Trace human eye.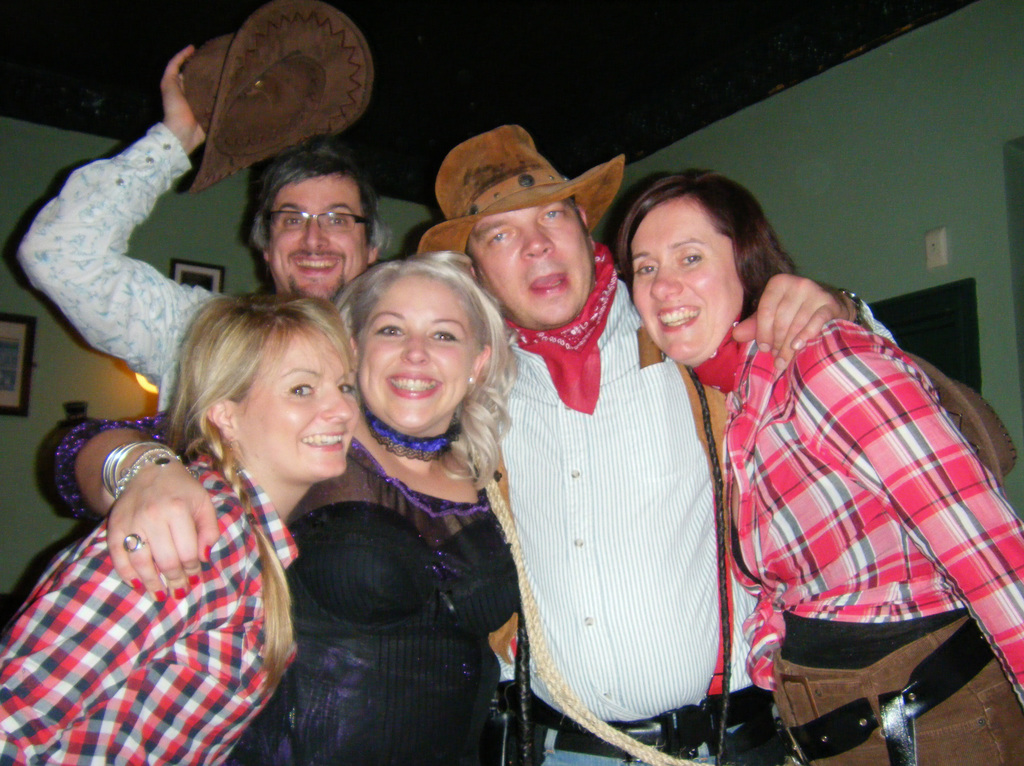
Traced to [left=372, top=322, right=402, bottom=339].
